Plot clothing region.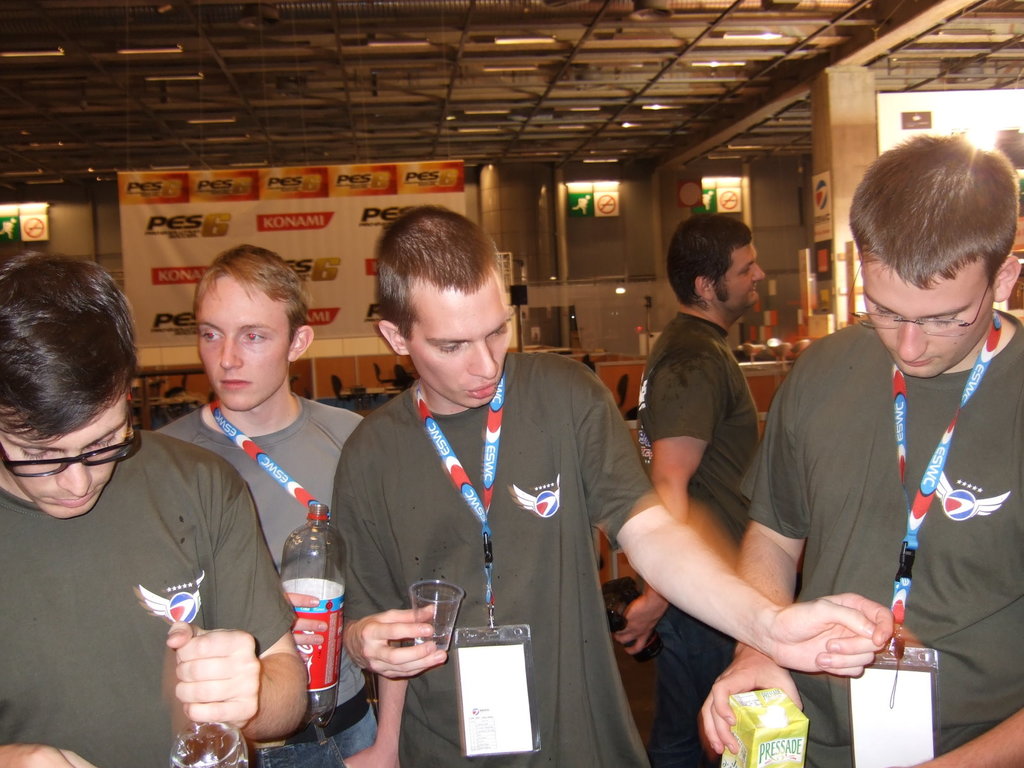
Plotted at 733,306,1023,767.
